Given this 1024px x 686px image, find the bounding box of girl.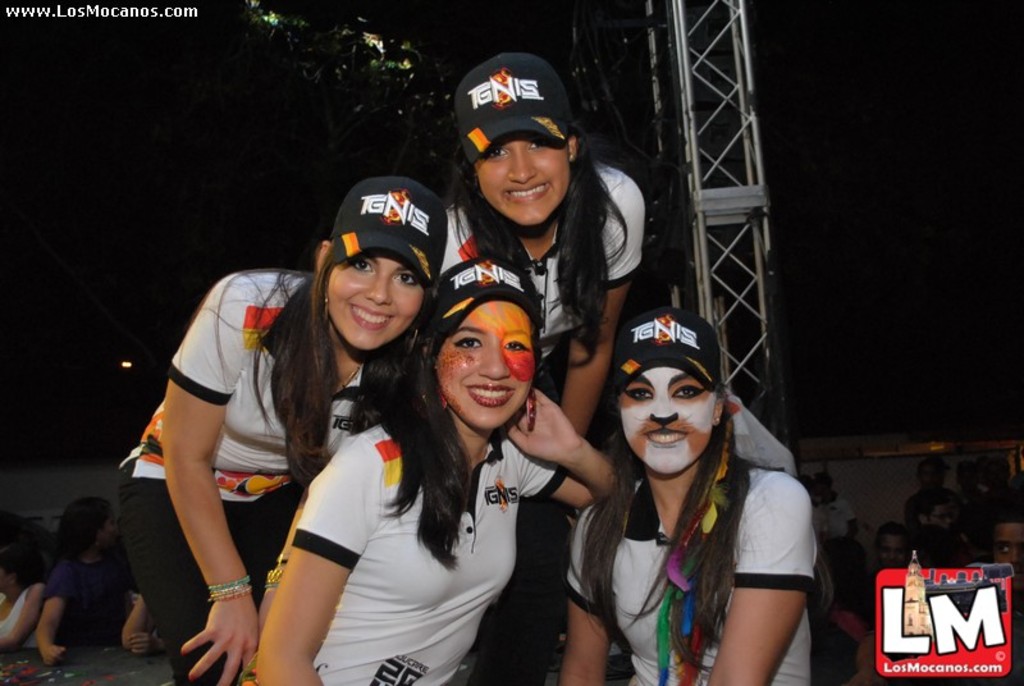
{"left": 453, "top": 46, "right": 646, "bottom": 419}.
